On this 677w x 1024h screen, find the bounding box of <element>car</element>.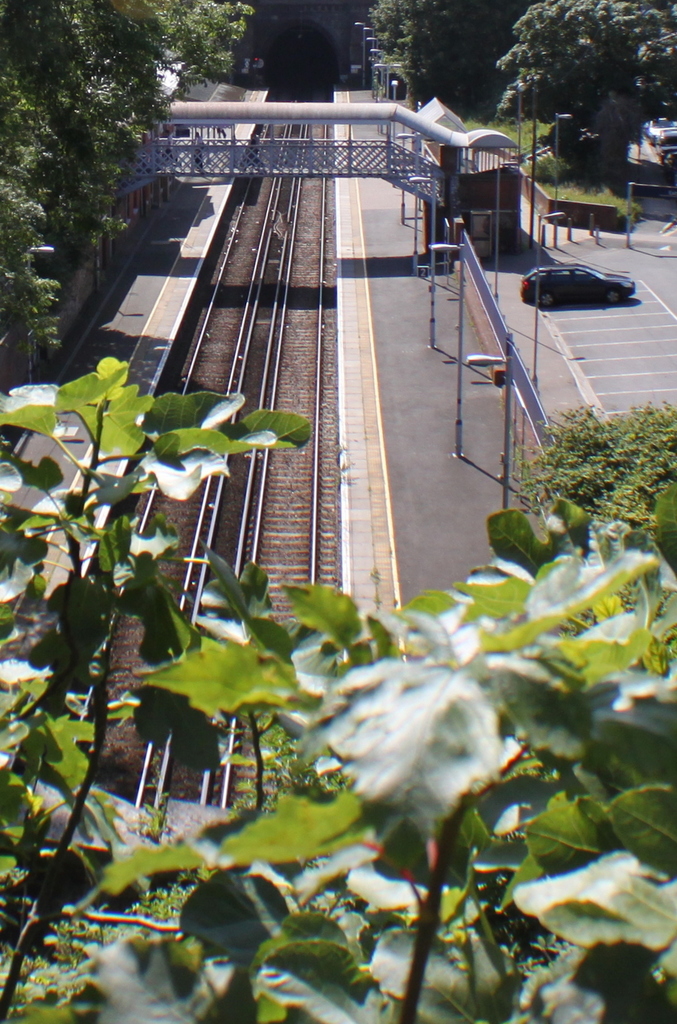
Bounding box: [662, 150, 676, 177].
